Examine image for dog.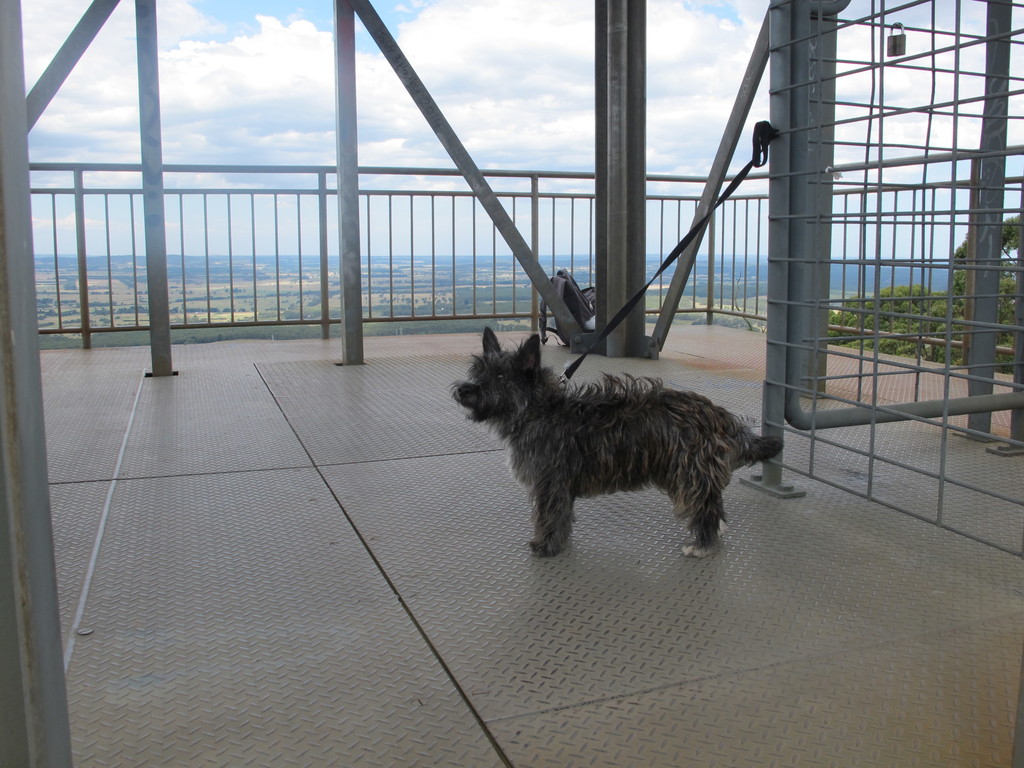
Examination result: {"x1": 450, "y1": 324, "x2": 786, "y2": 563}.
